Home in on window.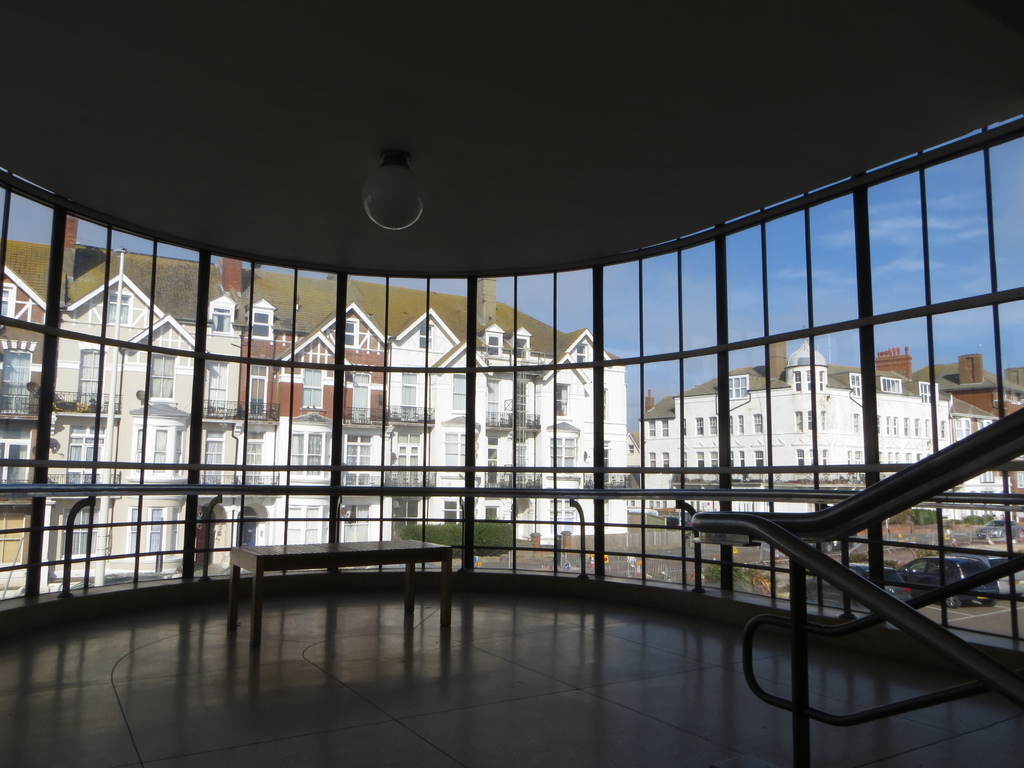
Homed in at left=108, top=292, right=129, bottom=325.
